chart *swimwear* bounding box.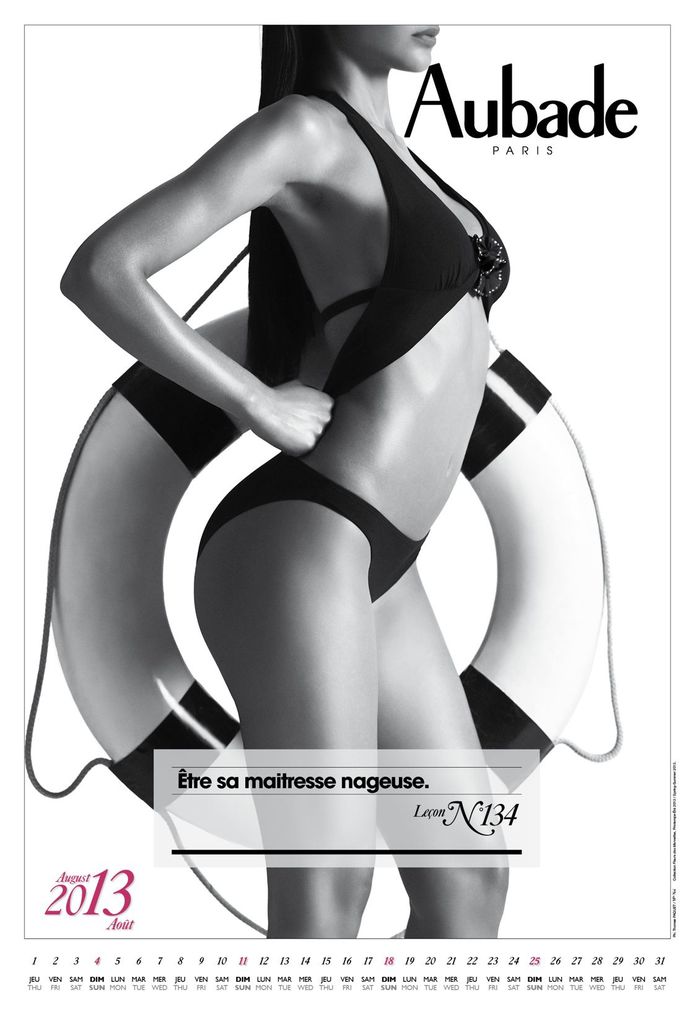
Charted: 205, 450, 427, 606.
